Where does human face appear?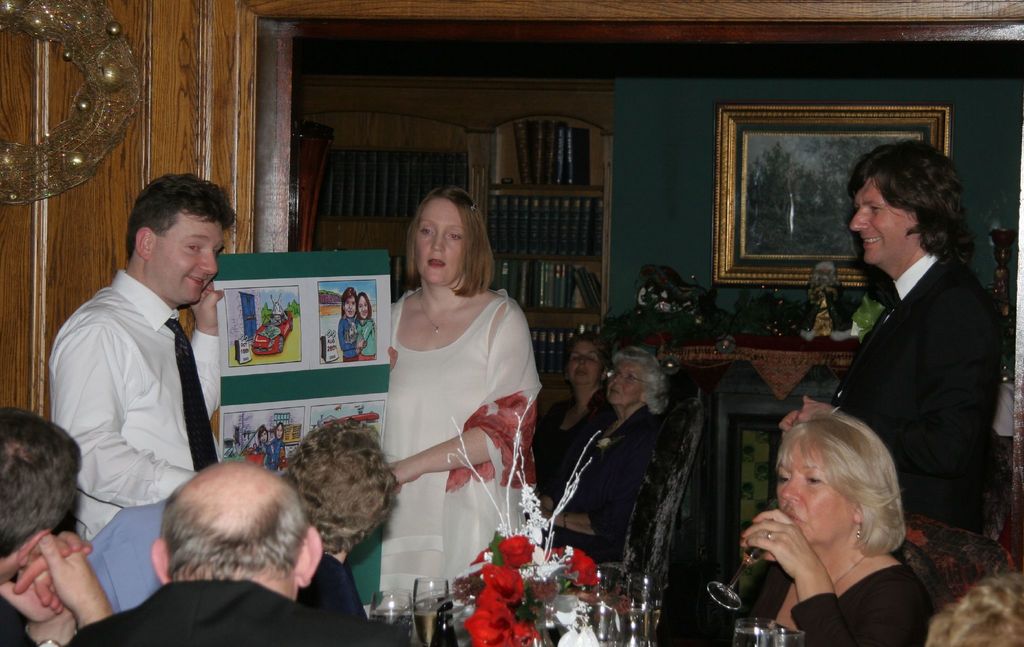
Appears at 607:354:644:405.
